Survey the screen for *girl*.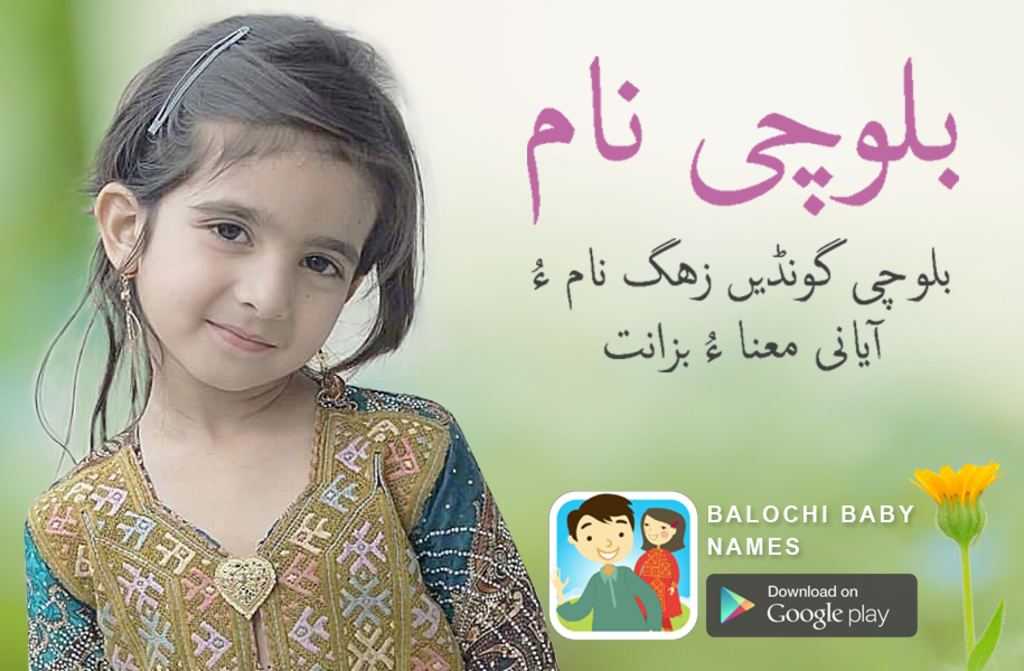
Survey found: [27,7,565,670].
